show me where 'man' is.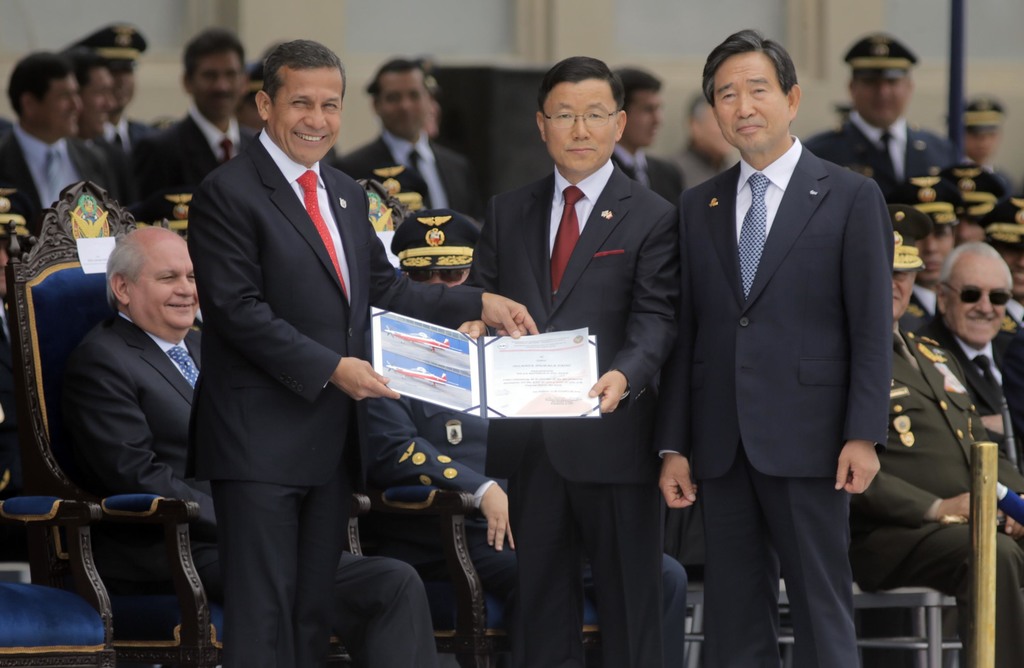
'man' is at bbox=(183, 39, 538, 667).
